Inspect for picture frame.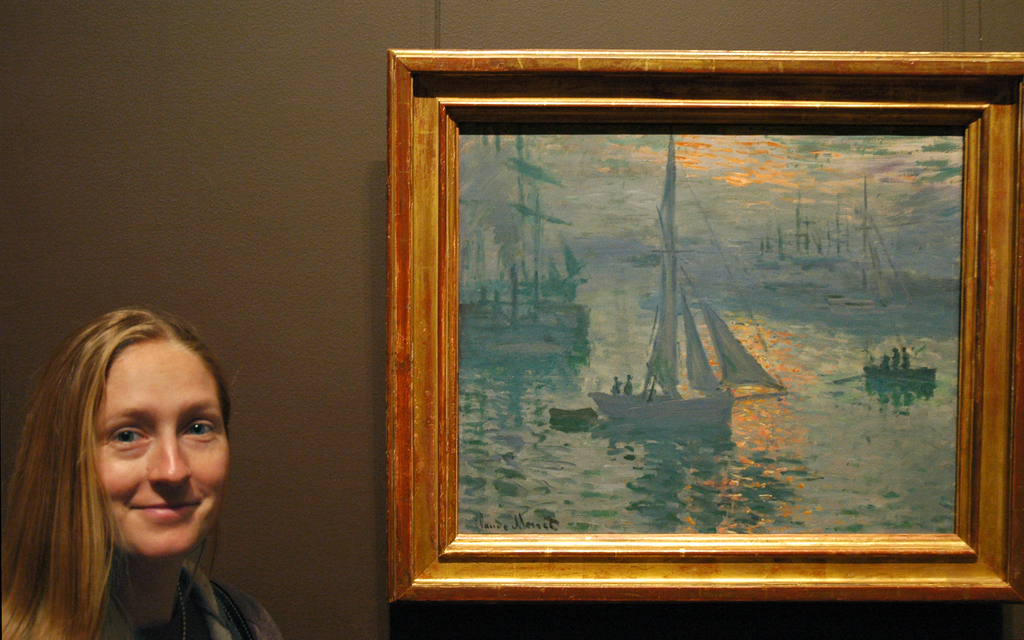
Inspection: (388,51,1021,603).
